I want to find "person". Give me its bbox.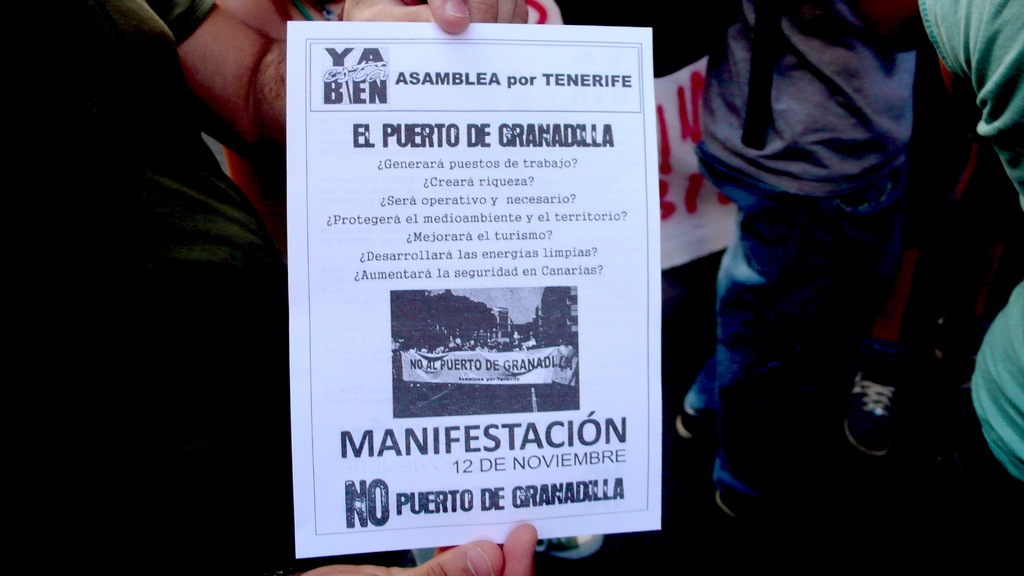
676/0/940/520.
